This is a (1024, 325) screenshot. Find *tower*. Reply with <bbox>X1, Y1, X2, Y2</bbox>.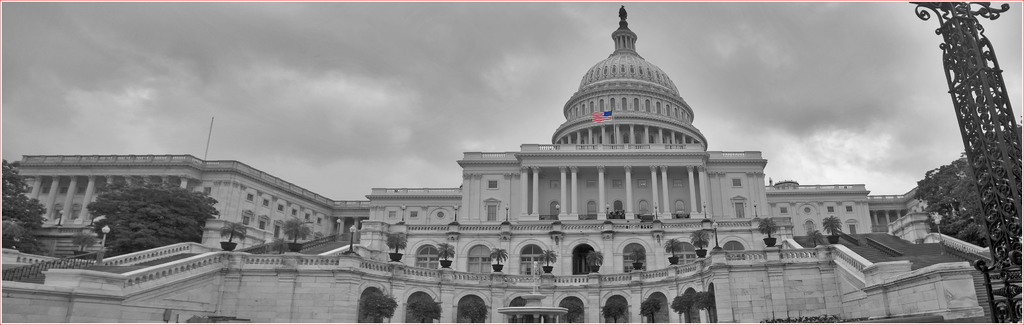
<bbox>0, 0, 1023, 324</bbox>.
